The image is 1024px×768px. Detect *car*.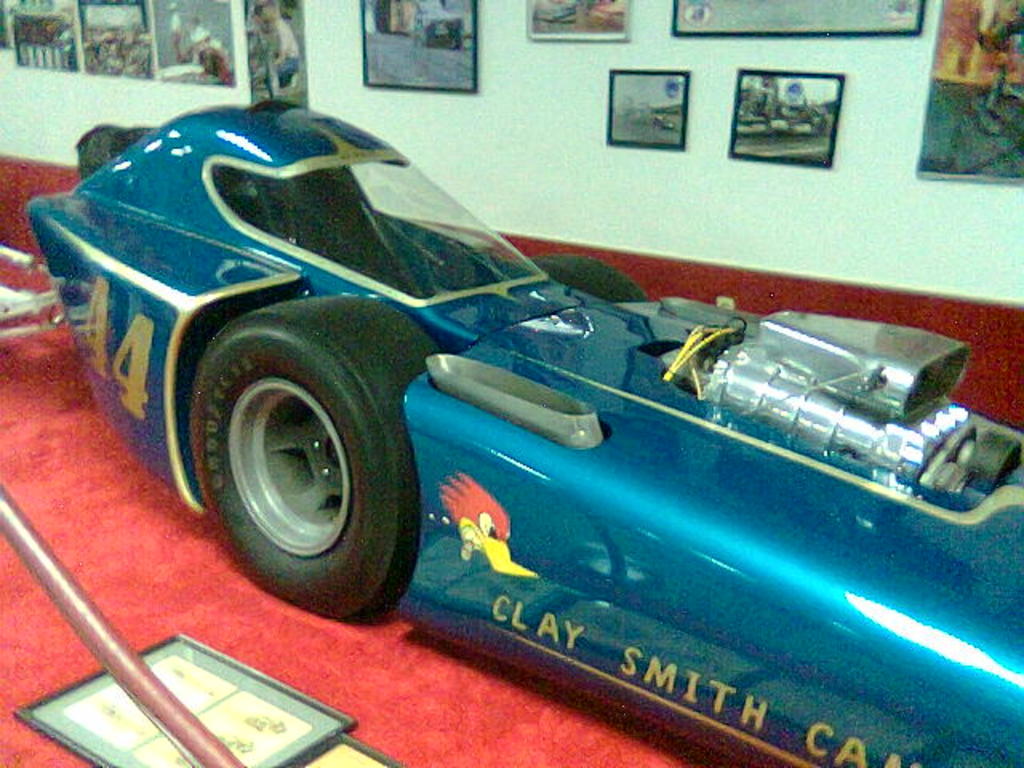
Detection: 411/0/466/48.
